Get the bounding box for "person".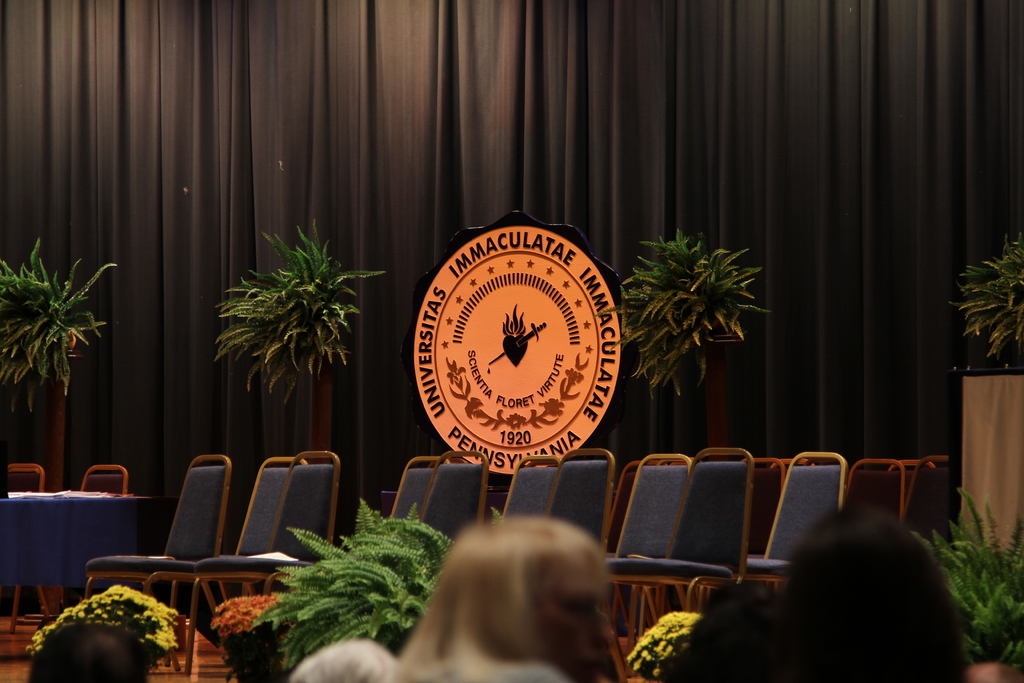
bbox=[379, 511, 619, 682].
